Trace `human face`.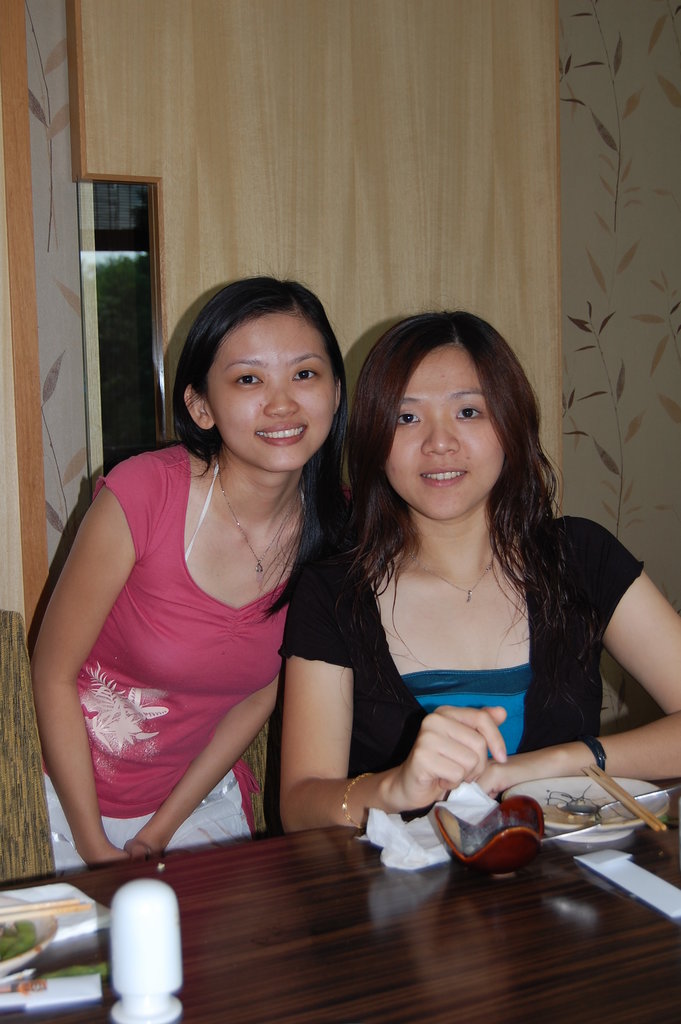
Traced to region(209, 314, 339, 472).
